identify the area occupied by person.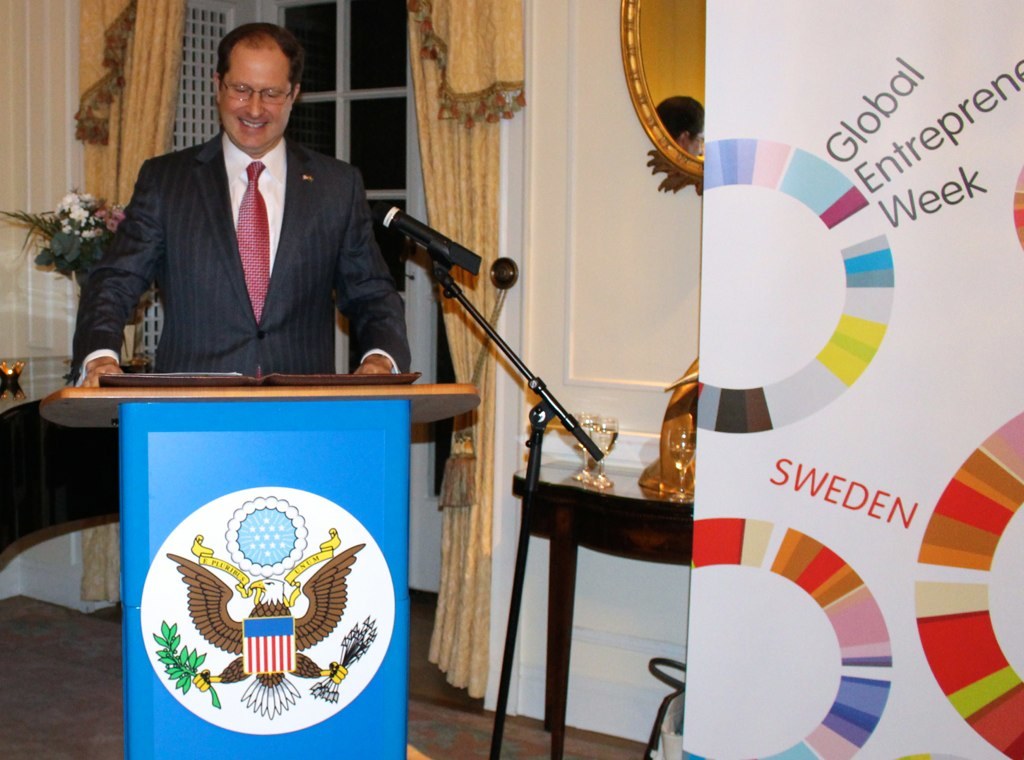
Area: 77 35 397 427.
